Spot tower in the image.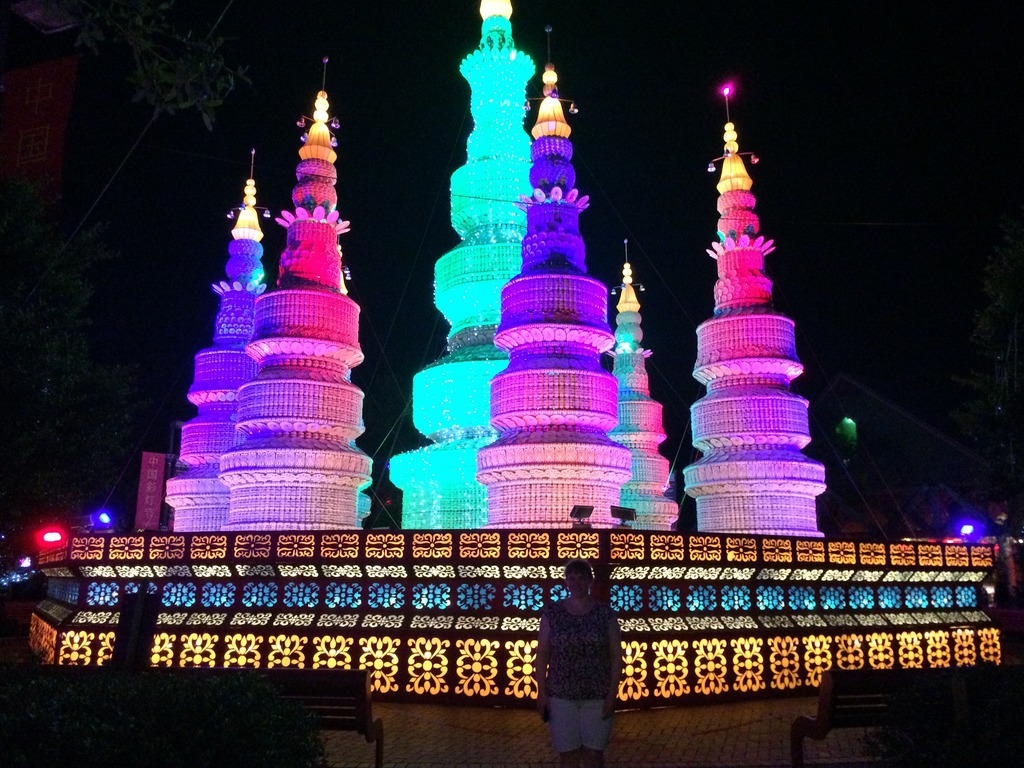
tower found at 390:0:540:523.
